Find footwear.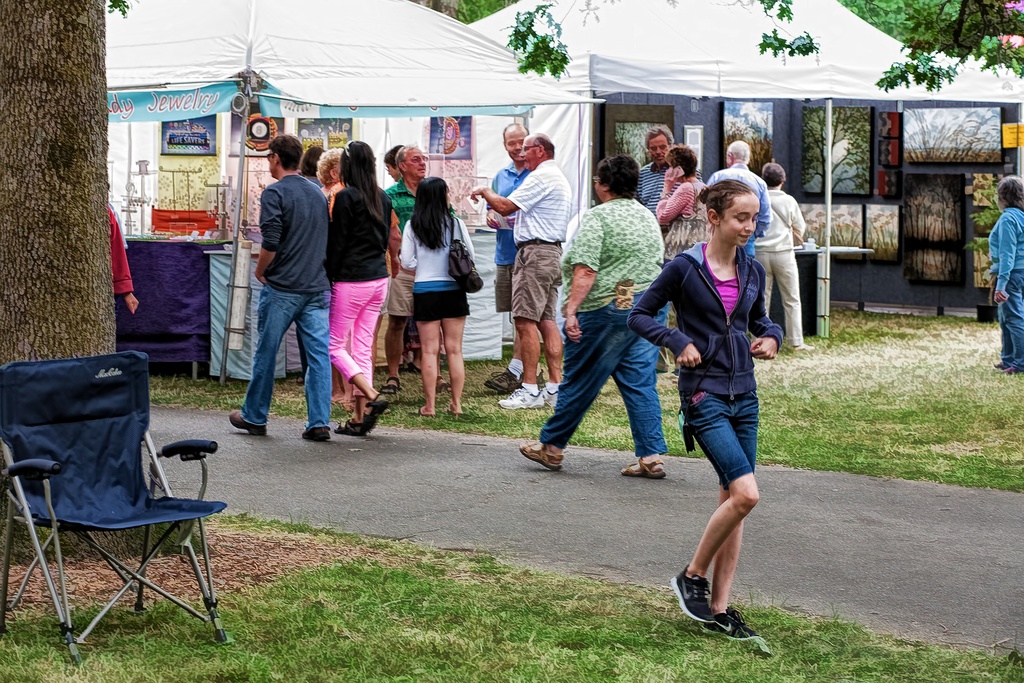
l=227, t=408, r=268, b=434.
